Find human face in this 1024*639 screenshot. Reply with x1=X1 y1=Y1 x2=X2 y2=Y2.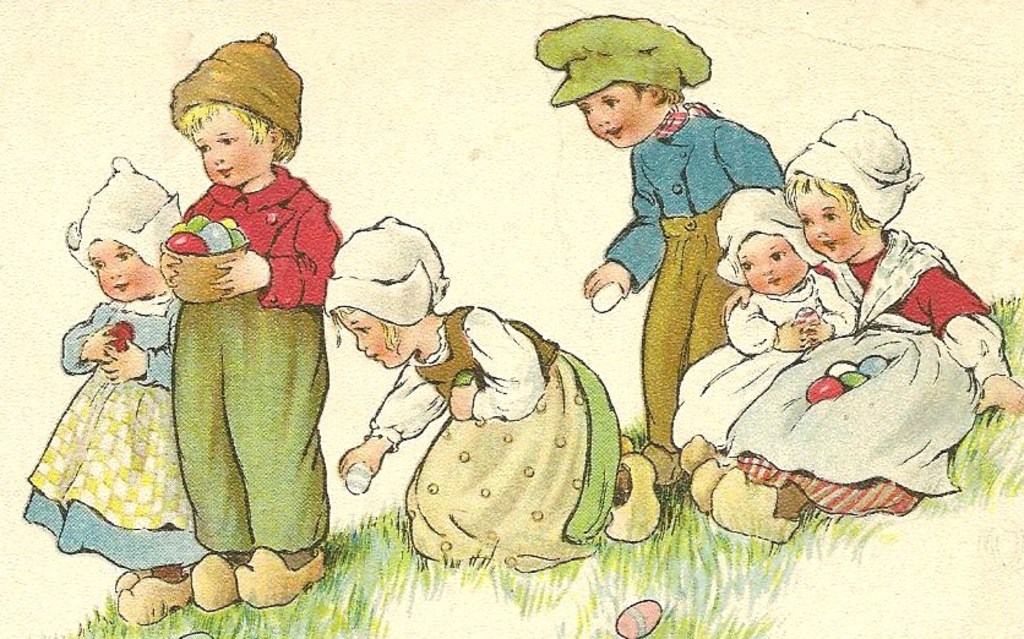
x1=189 y1=107 x2=262 y2=191.
